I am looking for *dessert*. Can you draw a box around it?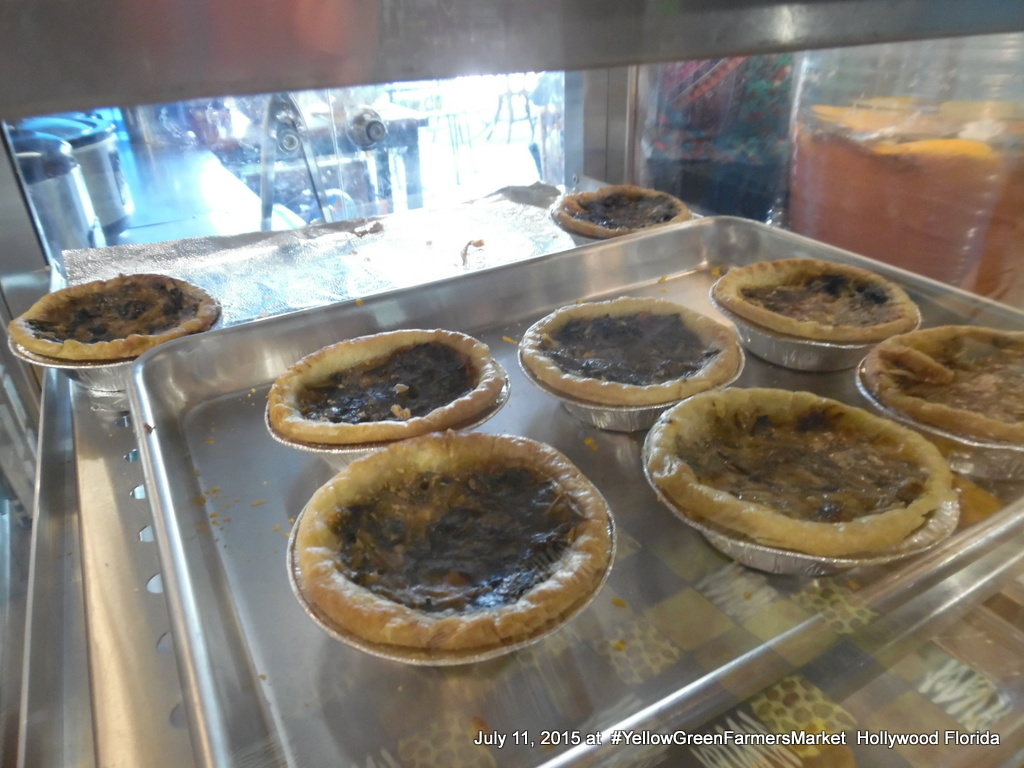
Sure, the bounding box is [856,318,1023,443].
